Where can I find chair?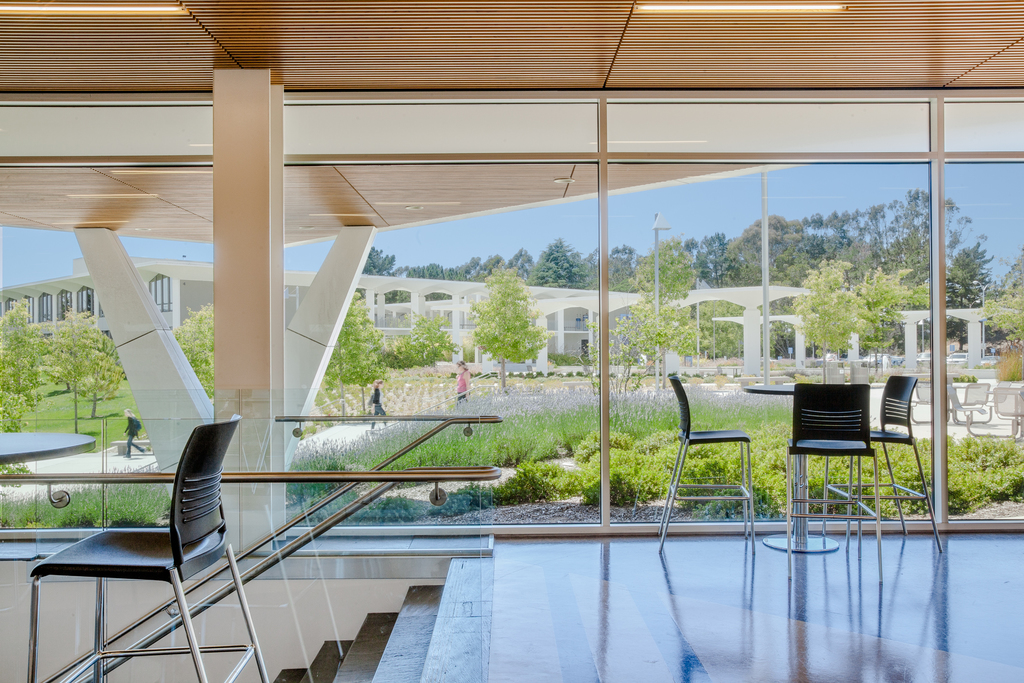
You can find it at <region>31, 418, 249, 676</region>.
